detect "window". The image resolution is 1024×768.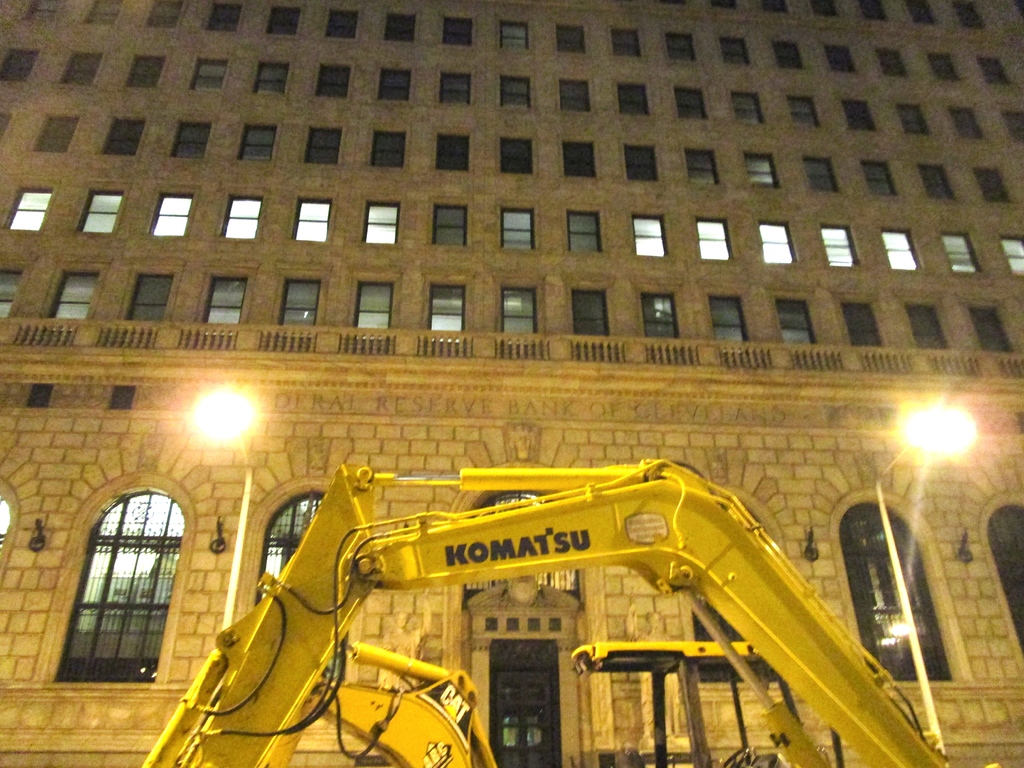
565, 209, 602, 252.
